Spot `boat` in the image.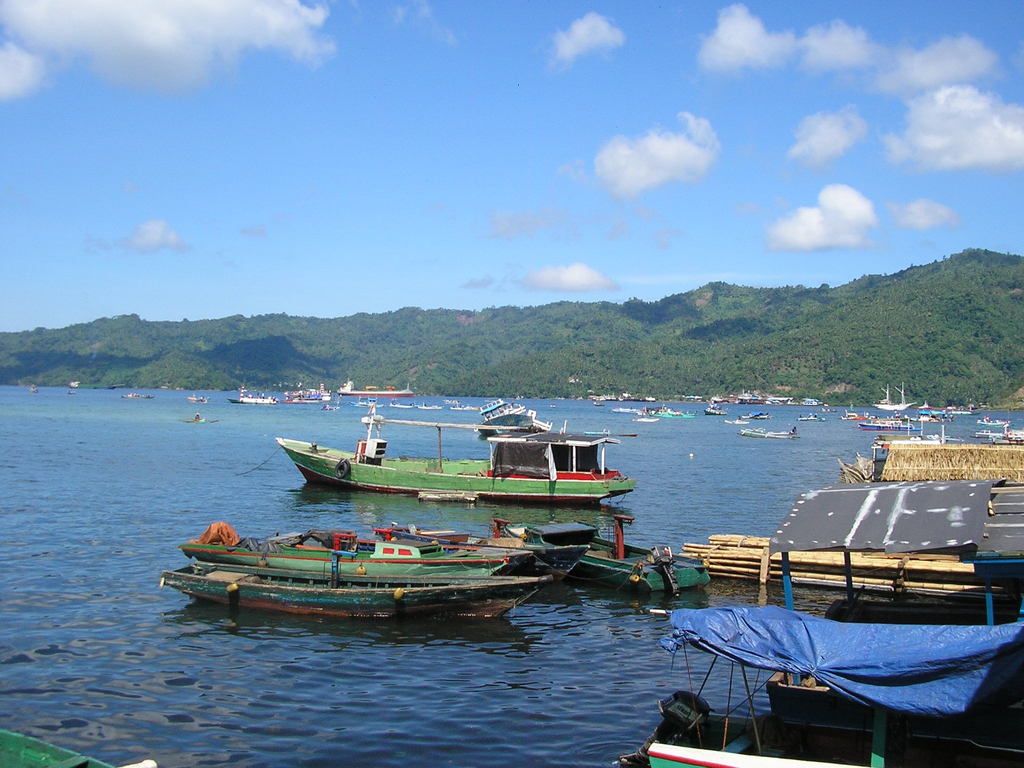
`boat` found at {"left": 354, "top": 399, "right": 380, "bottom": 408}.
